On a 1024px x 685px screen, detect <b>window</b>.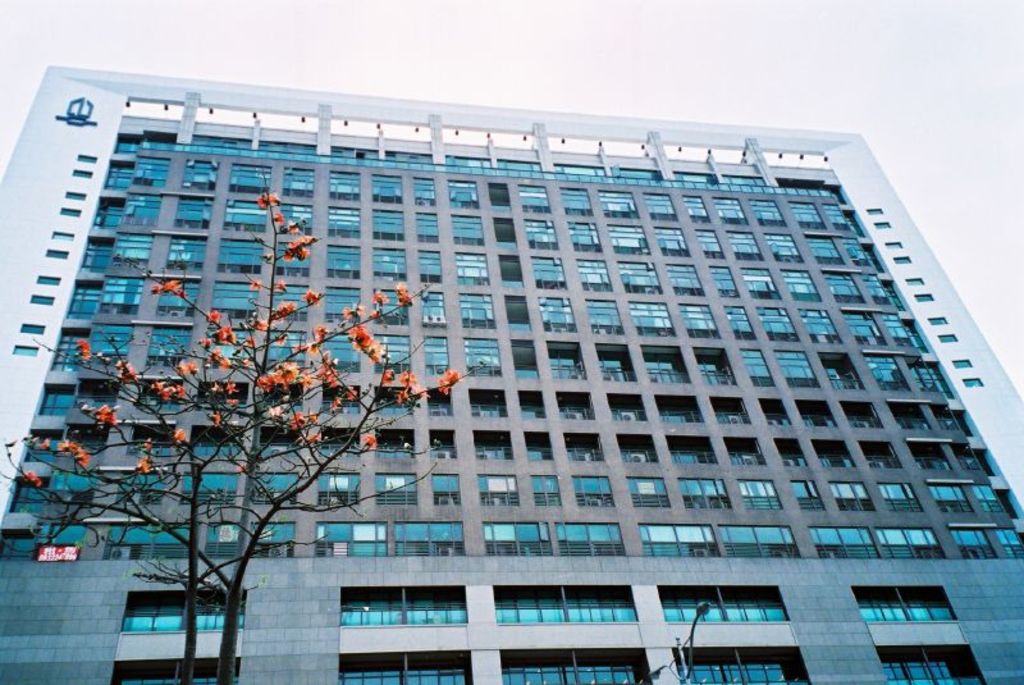
618,265,659,292.
